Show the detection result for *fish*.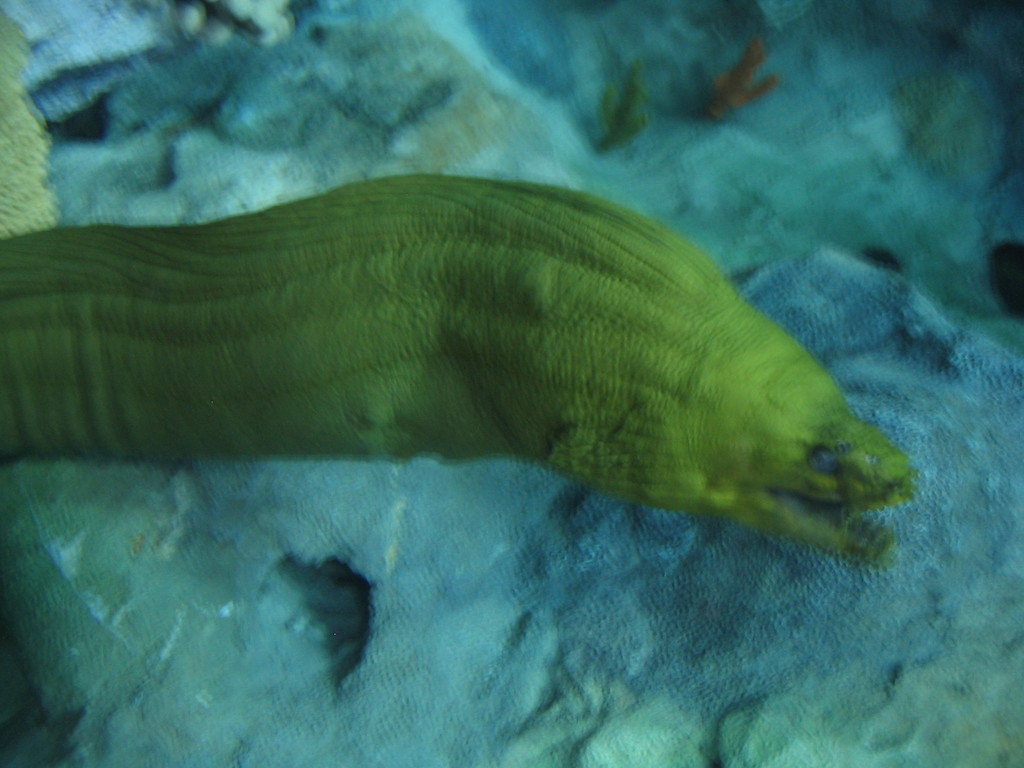
3:152:922:575.
